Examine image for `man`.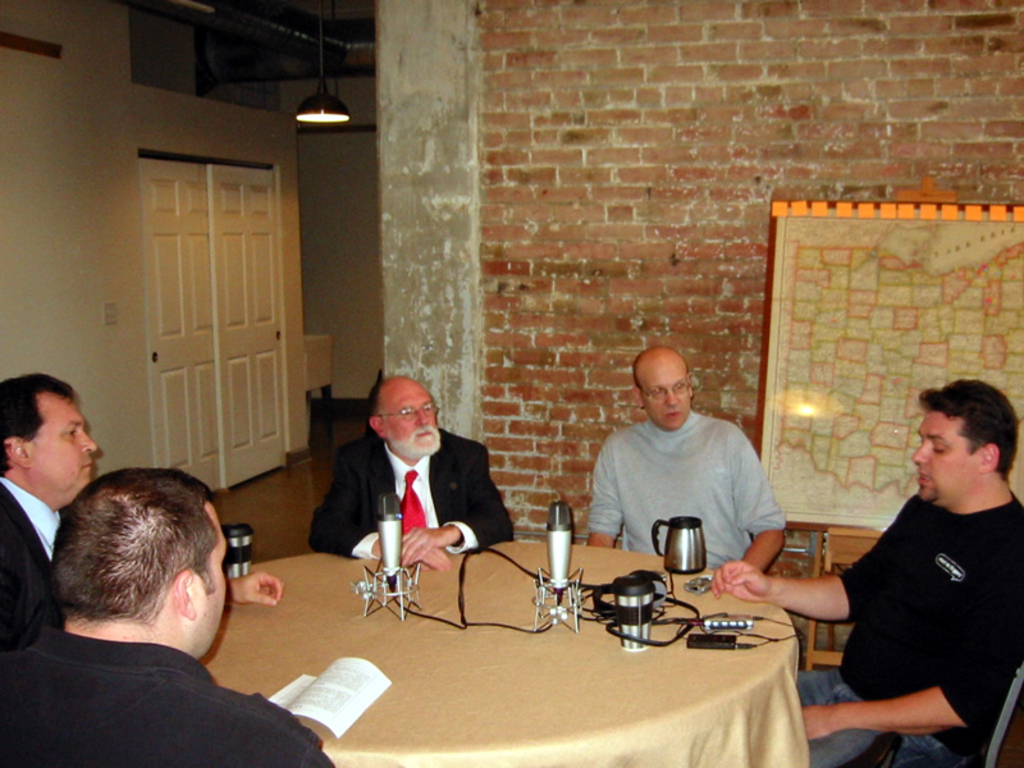
Examination result: {"x1": 3, "y1": 456, "x2": 315, "y2": 767}.
